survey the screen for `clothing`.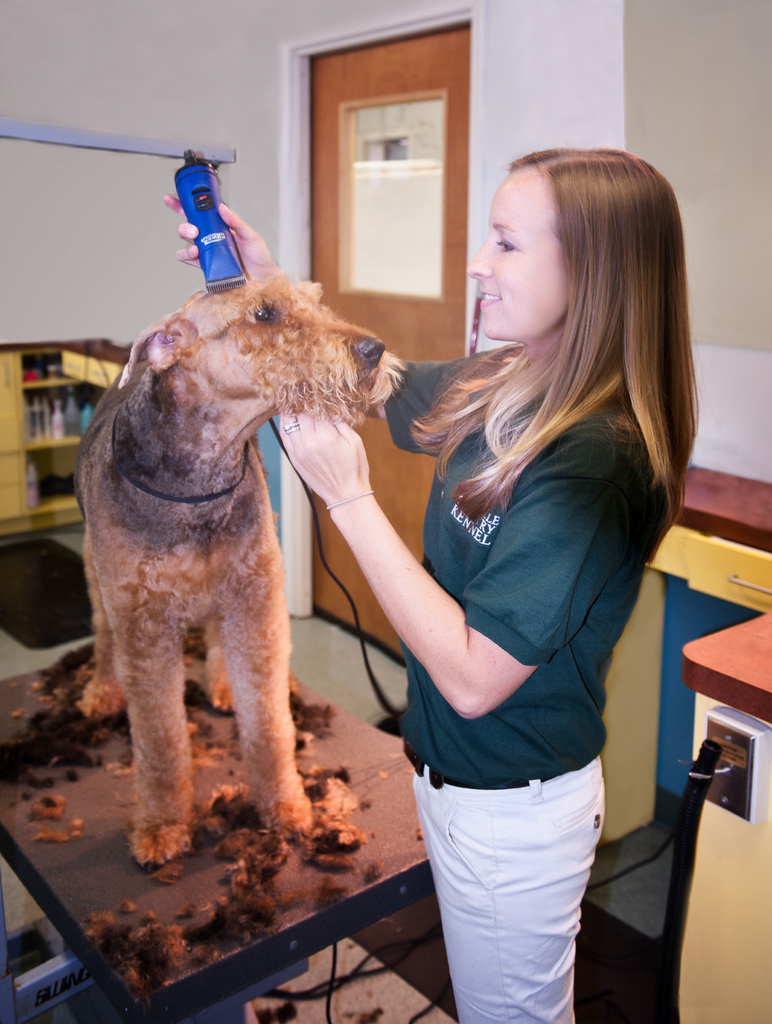
Survey found: bbox=[355, 272, 681, 947].
